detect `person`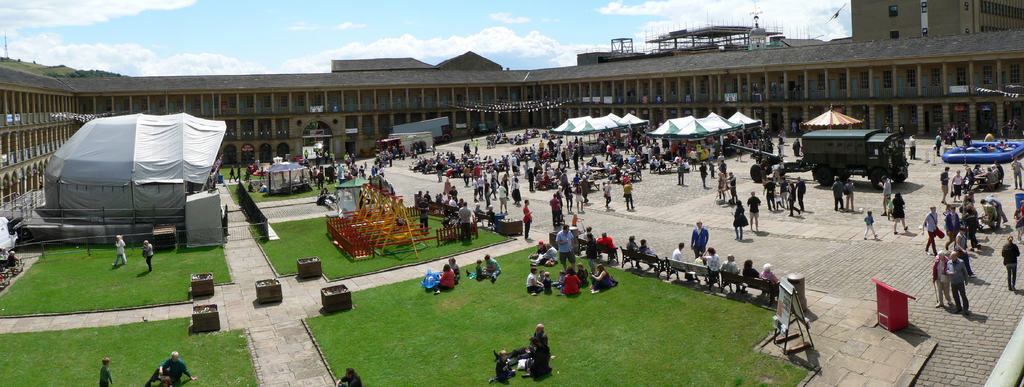
bbox(726, 174, 739, 198)
